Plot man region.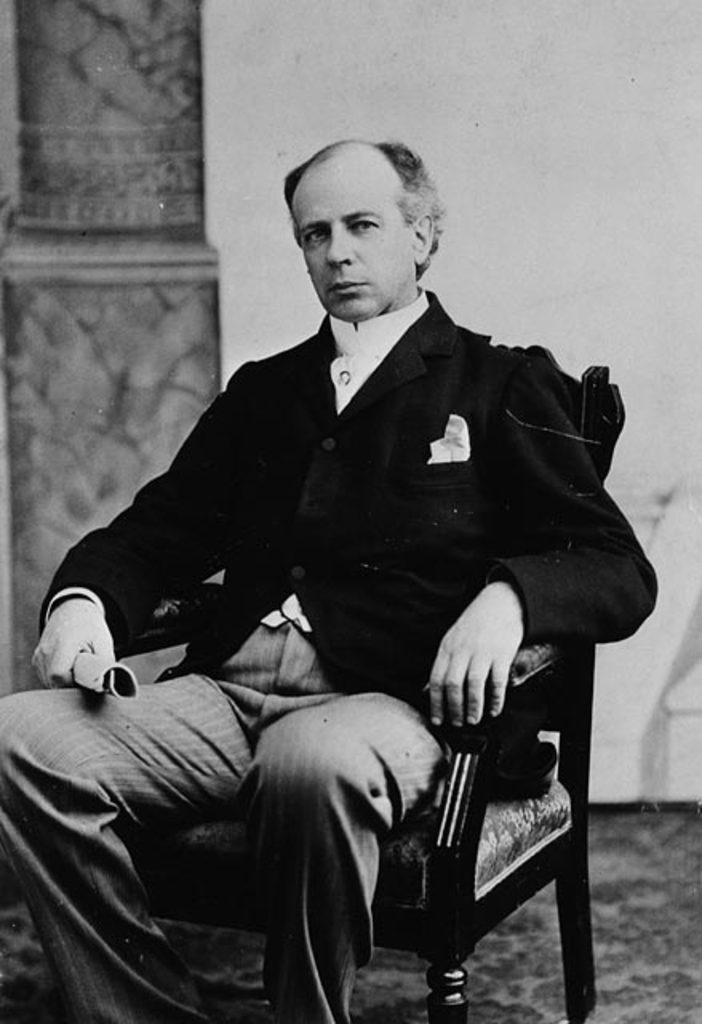
Plotted at box=[83, 181, 633, 1019].
